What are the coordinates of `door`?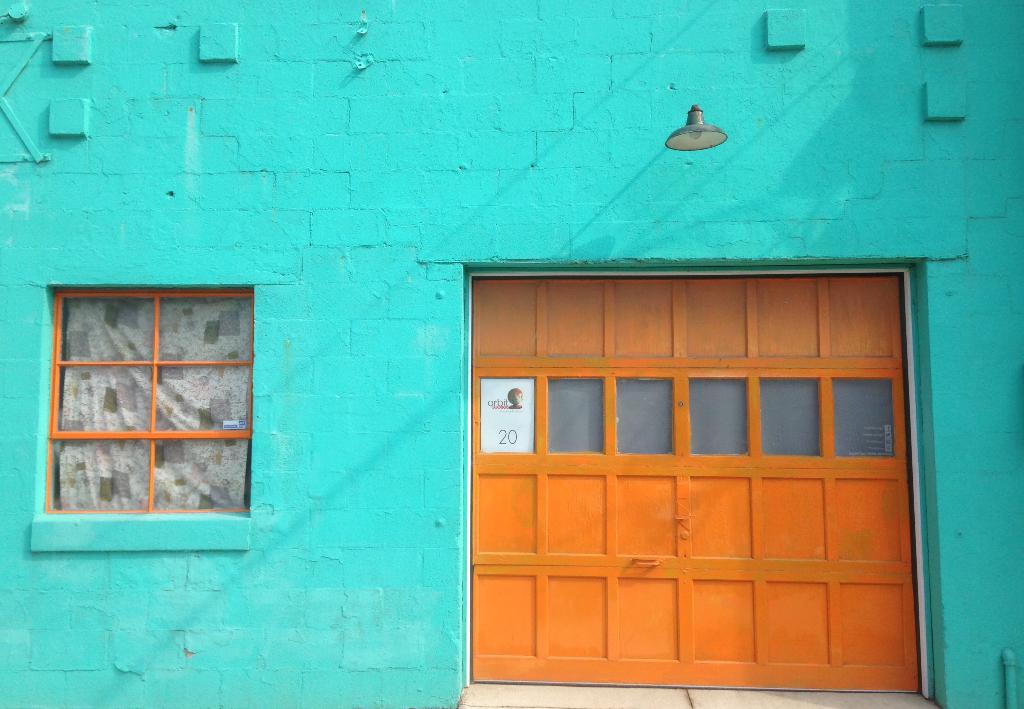
[463, 284, 916, 676].
